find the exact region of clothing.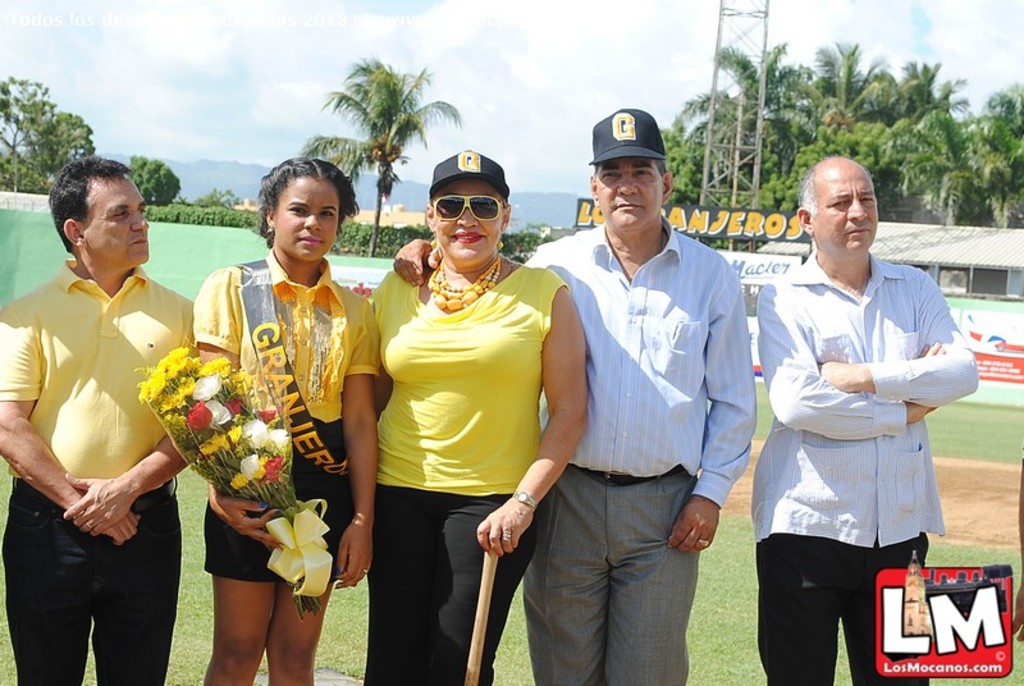
Exact region: rect(200, 257, 380, 585).
